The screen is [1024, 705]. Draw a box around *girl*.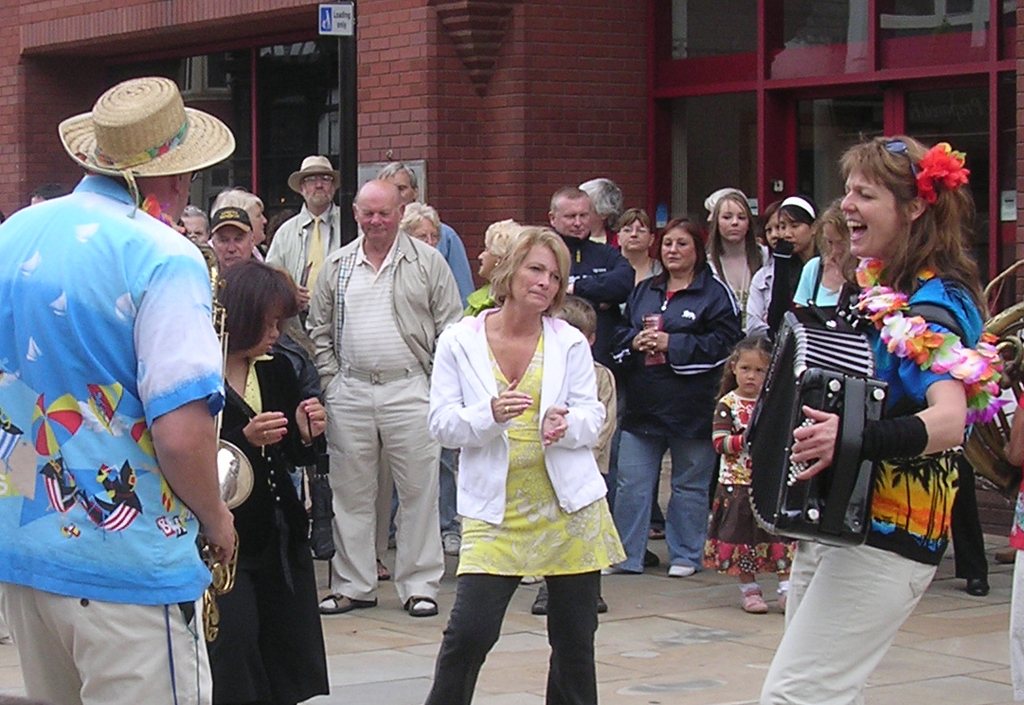
x1=755 y1=128 x2=1004 y2=704.
